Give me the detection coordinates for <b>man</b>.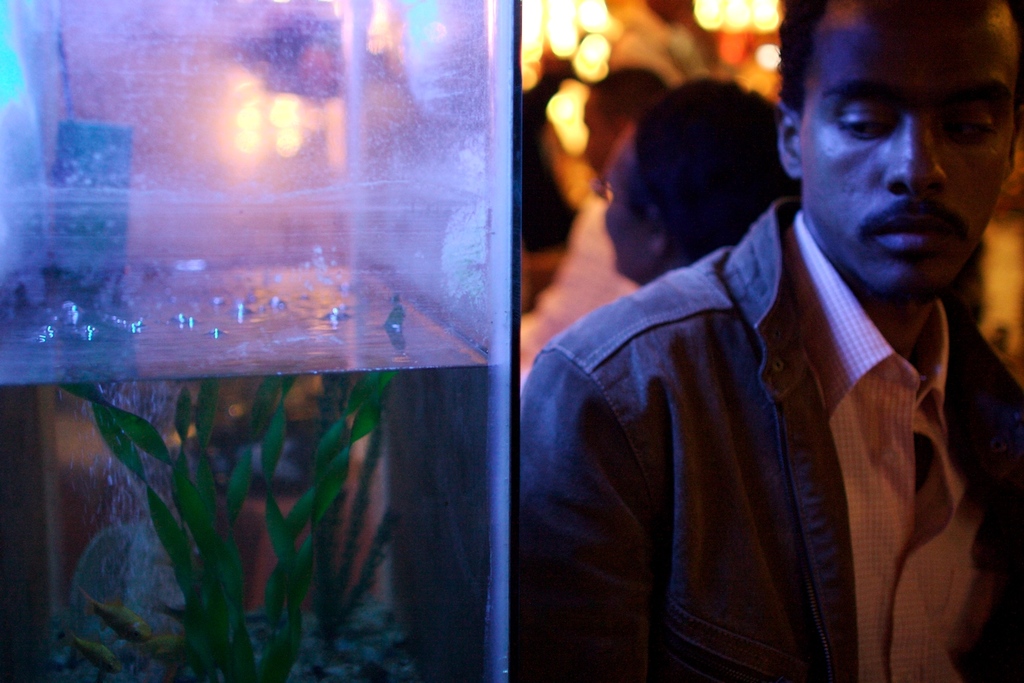
select_region(518, 65, 655, 373).
